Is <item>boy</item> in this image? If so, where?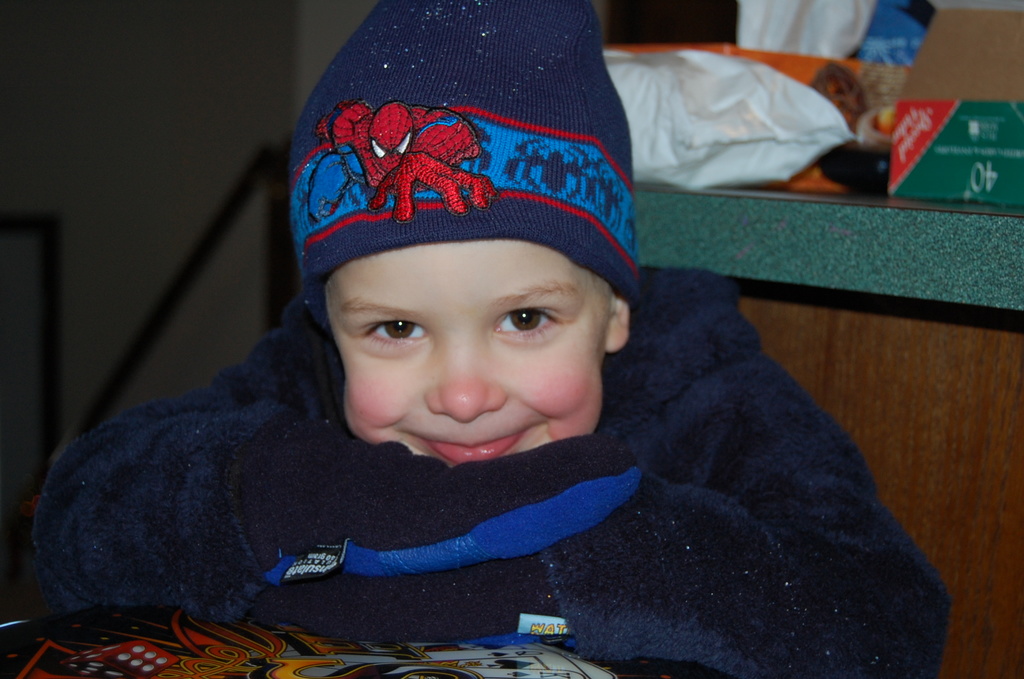
Yes, at BBox(17, 0, 959, 678).
